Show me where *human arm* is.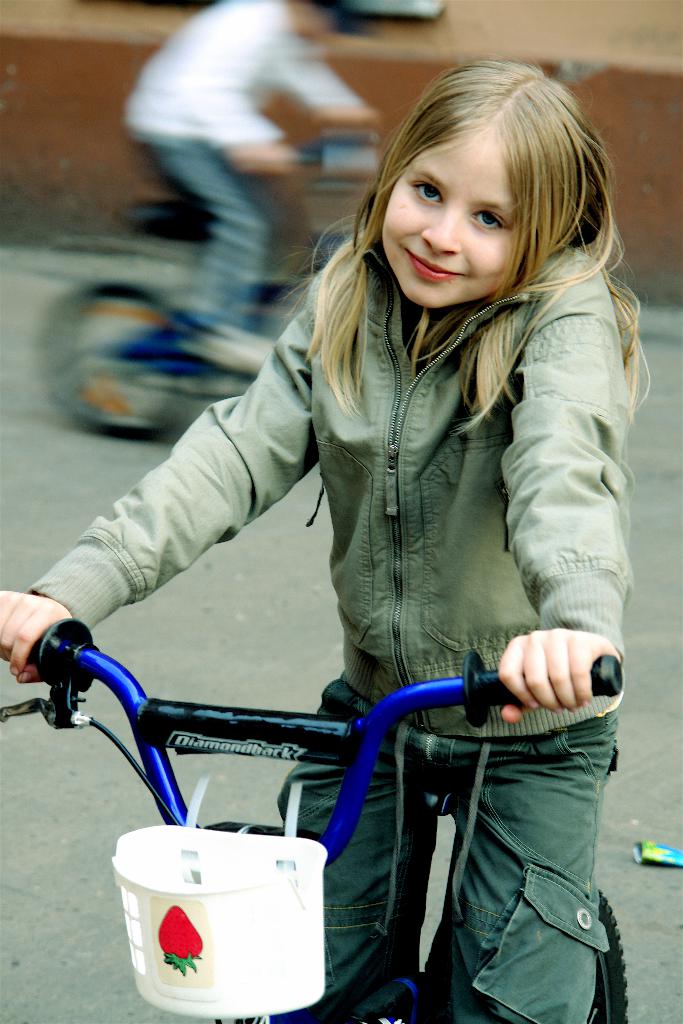
*human arm* is at [279, 53, 383, 134].
